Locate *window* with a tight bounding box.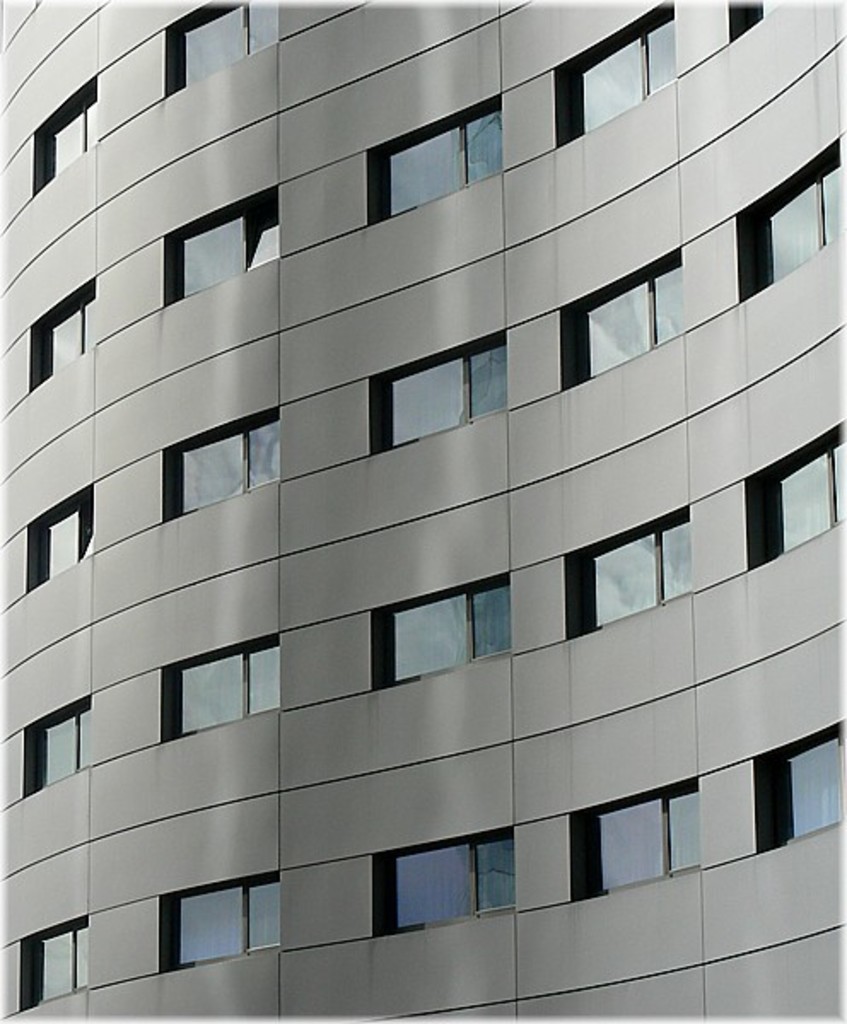
(left=15, top=923, right=91, bottom=1007).
